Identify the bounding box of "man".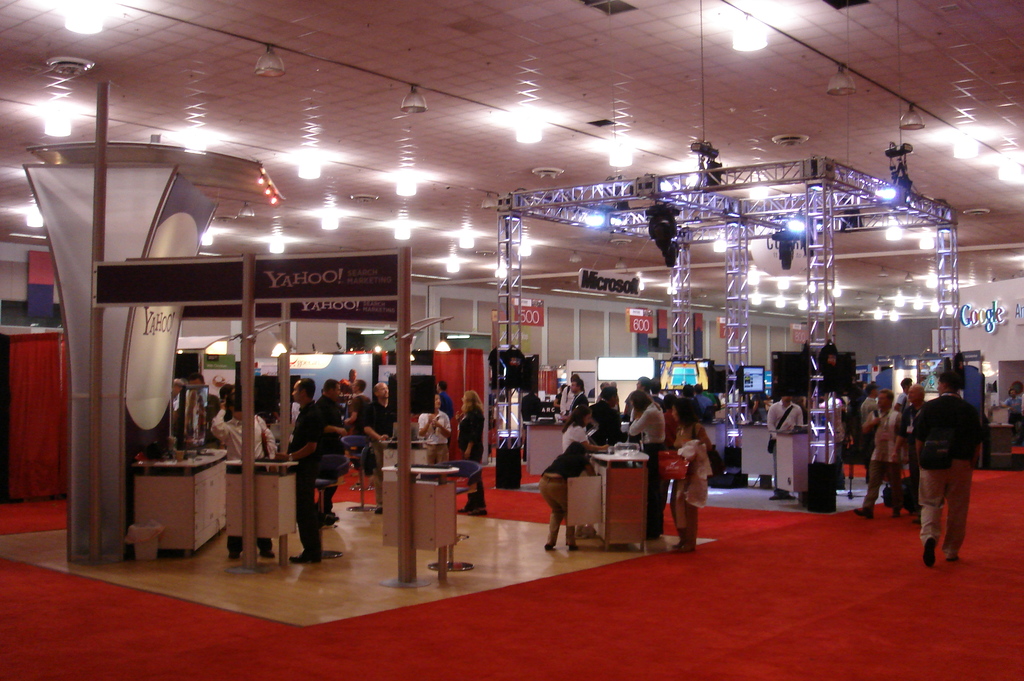
x1=436 y1=379 x2=456 y2=420.
